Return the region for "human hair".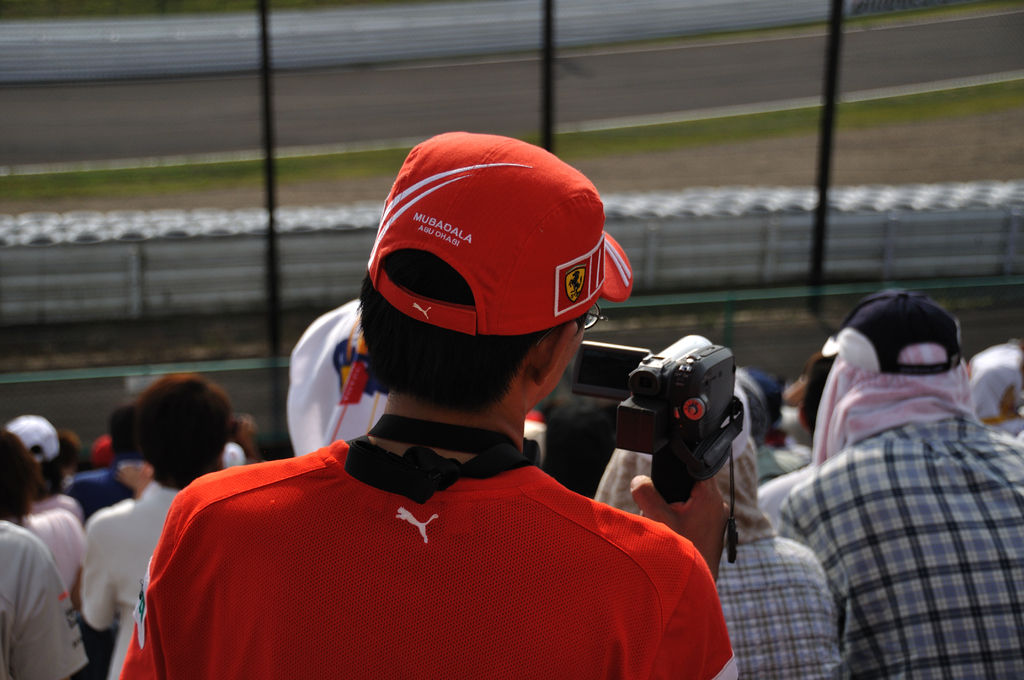
<region>25, 439, 65, 501</region>.
